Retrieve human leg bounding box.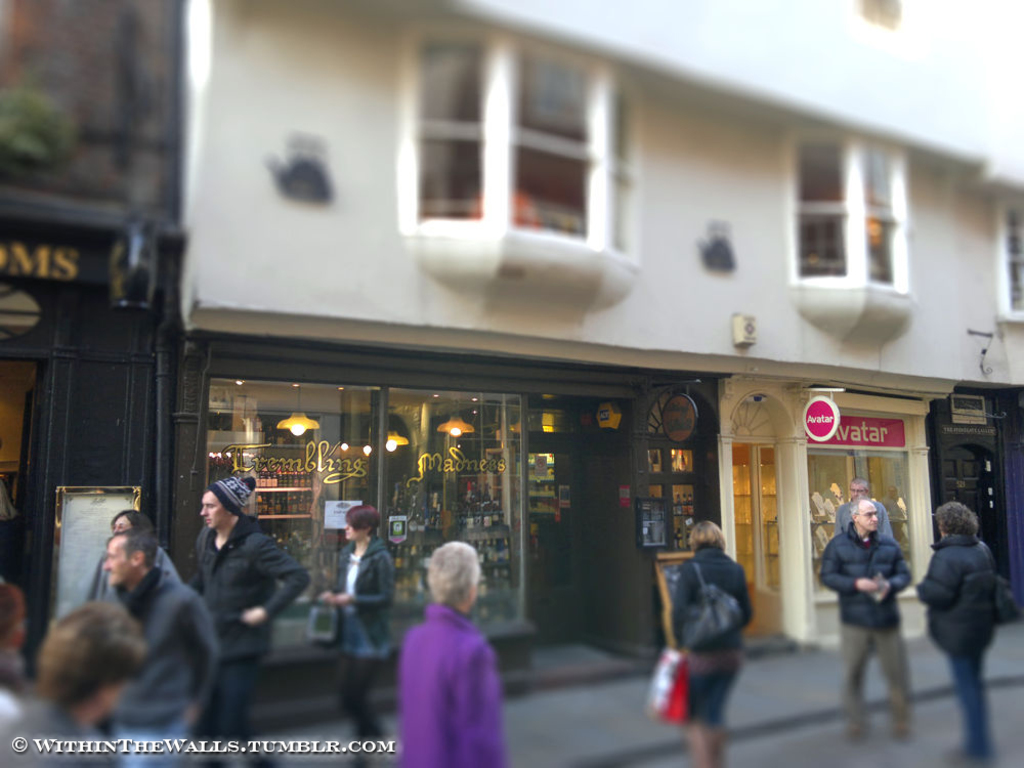
Bounding box: (679,643,716,767).
